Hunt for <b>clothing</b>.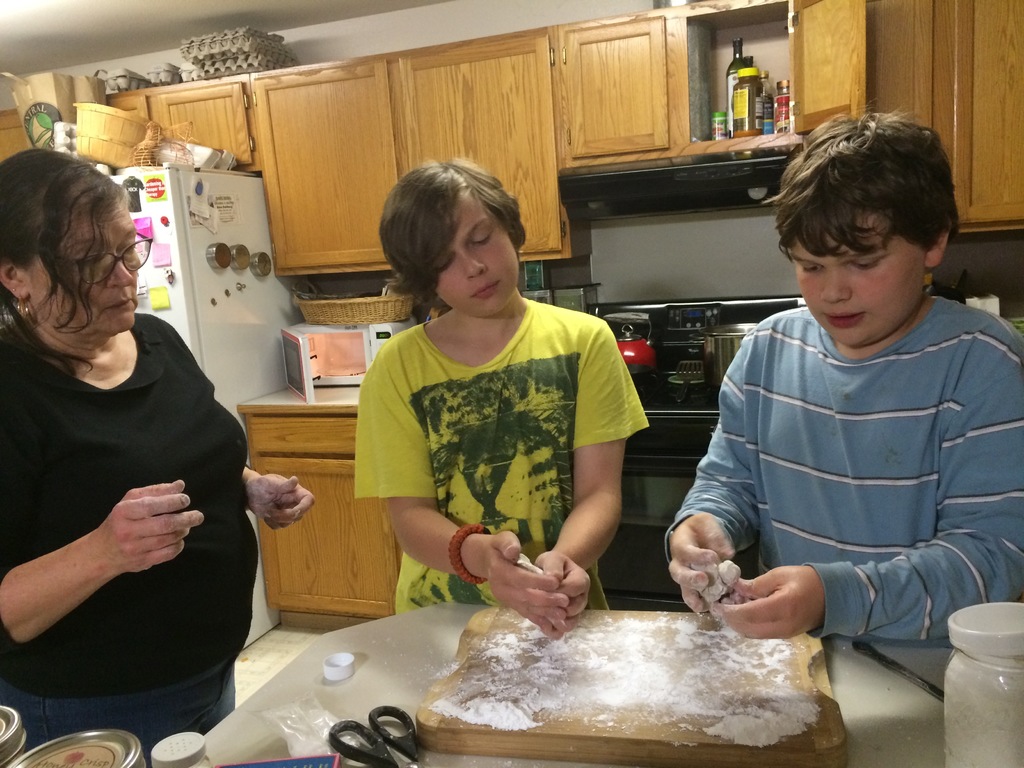
Hunted down at 352/264/654/627.
